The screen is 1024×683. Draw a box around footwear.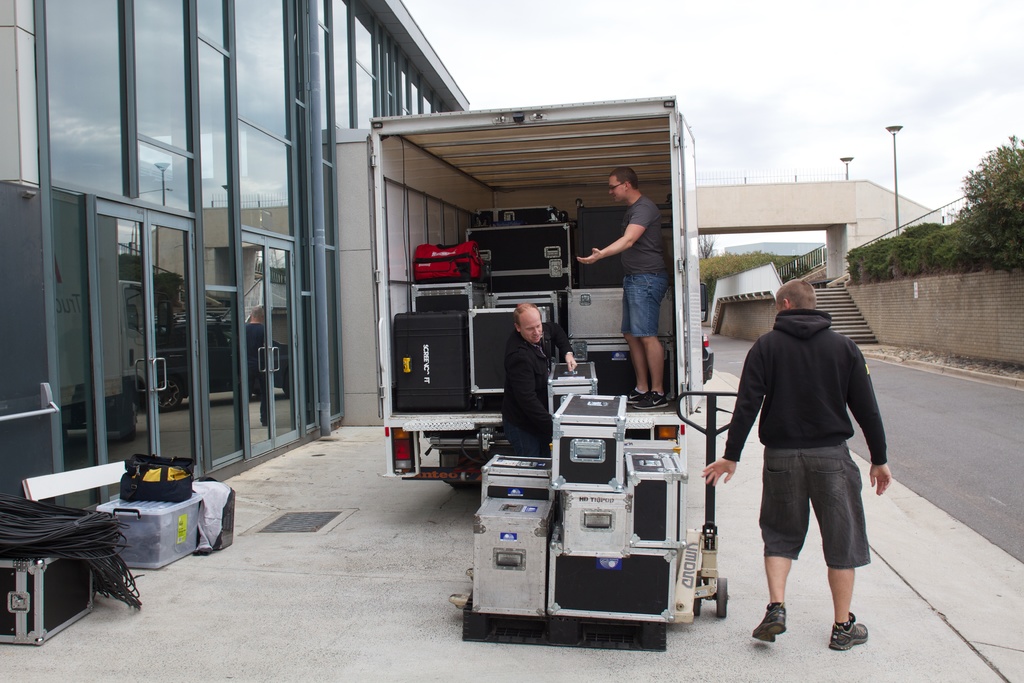
623/393/647/402.
